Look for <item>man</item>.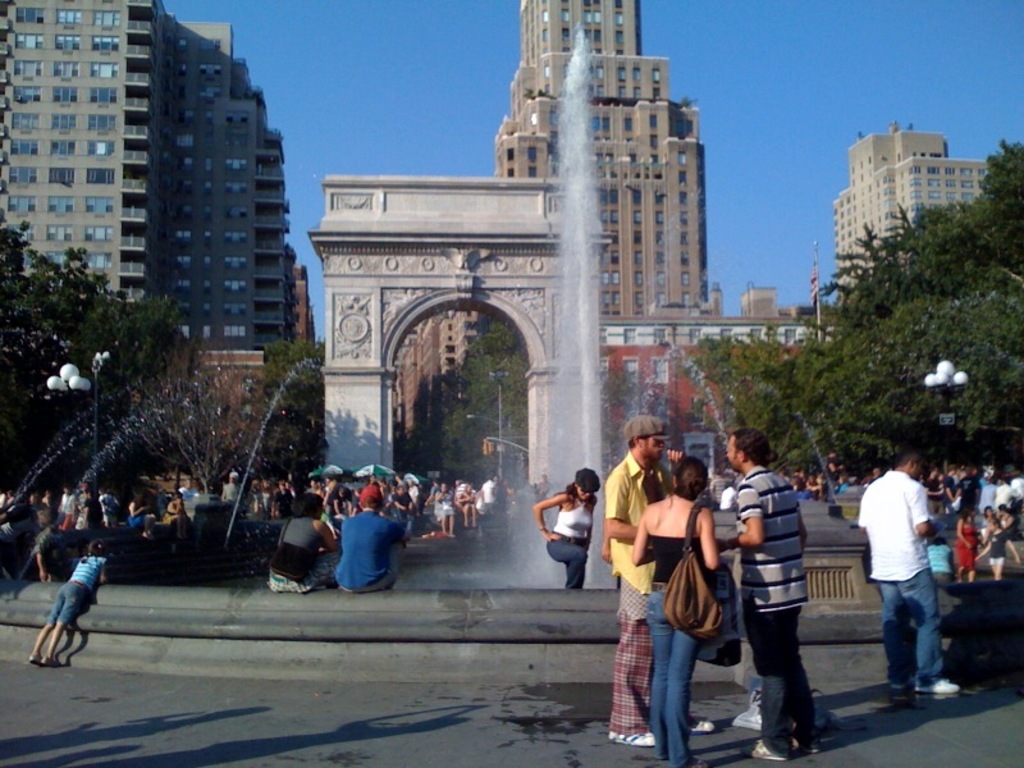
Found: (858,449,966,695).
